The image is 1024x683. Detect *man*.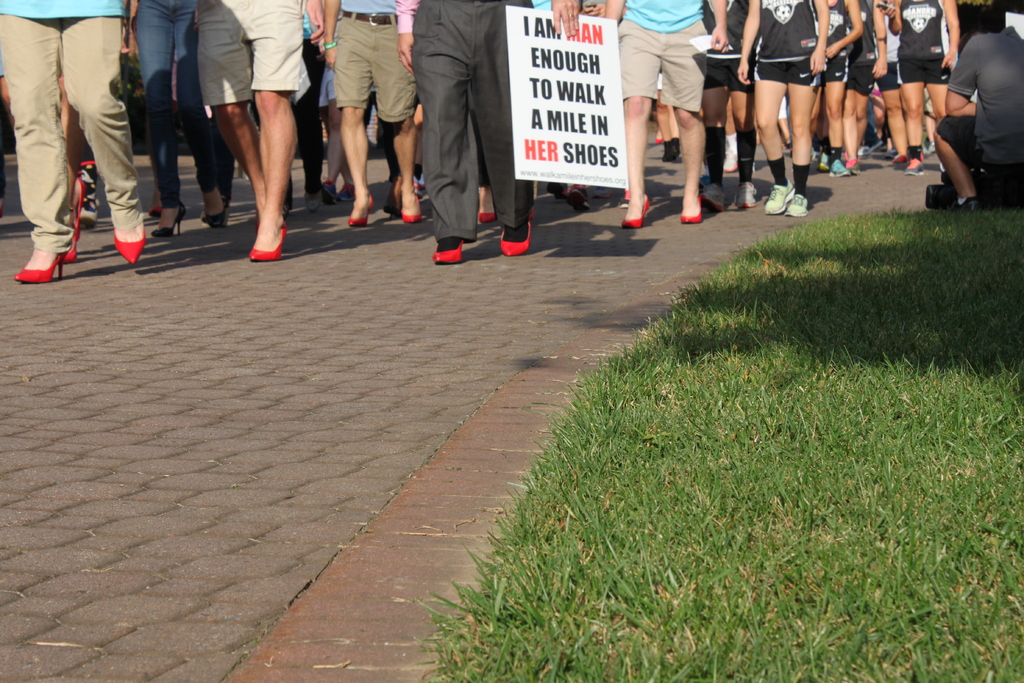
Detection: x1=922 y1=1 x2=1020 y2=213.
